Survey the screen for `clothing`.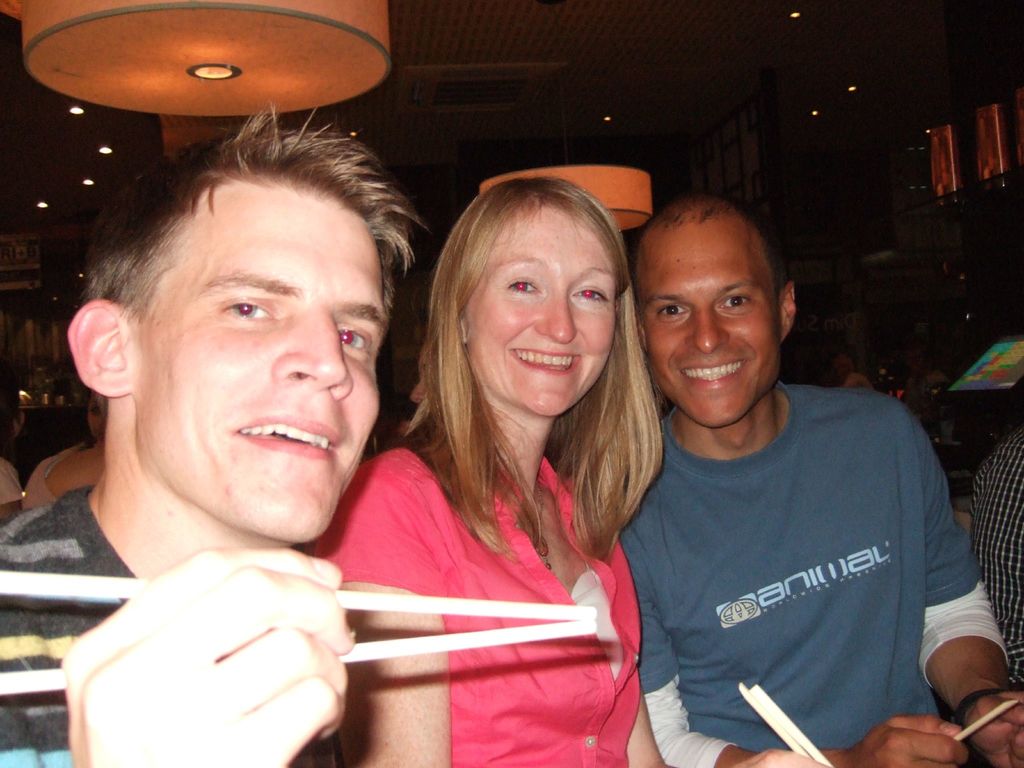
Survey found: (left=0, top=479, right=319, bottom=767).
